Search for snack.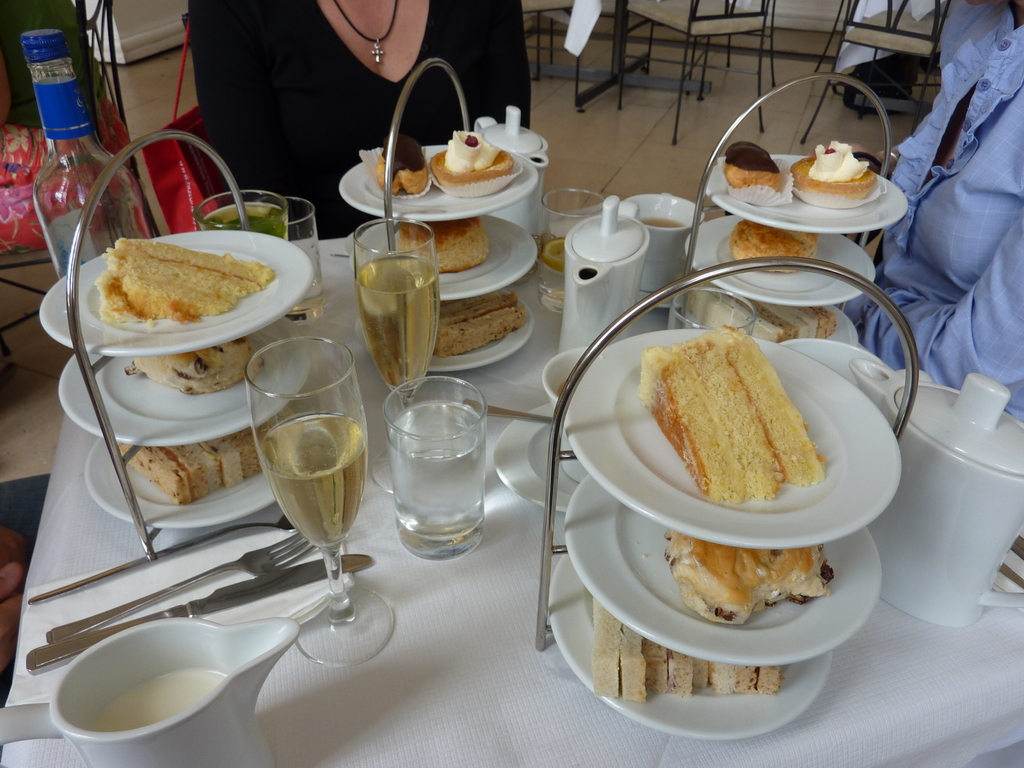
Found at (left=790, top=142, right=877, bottom=200).
